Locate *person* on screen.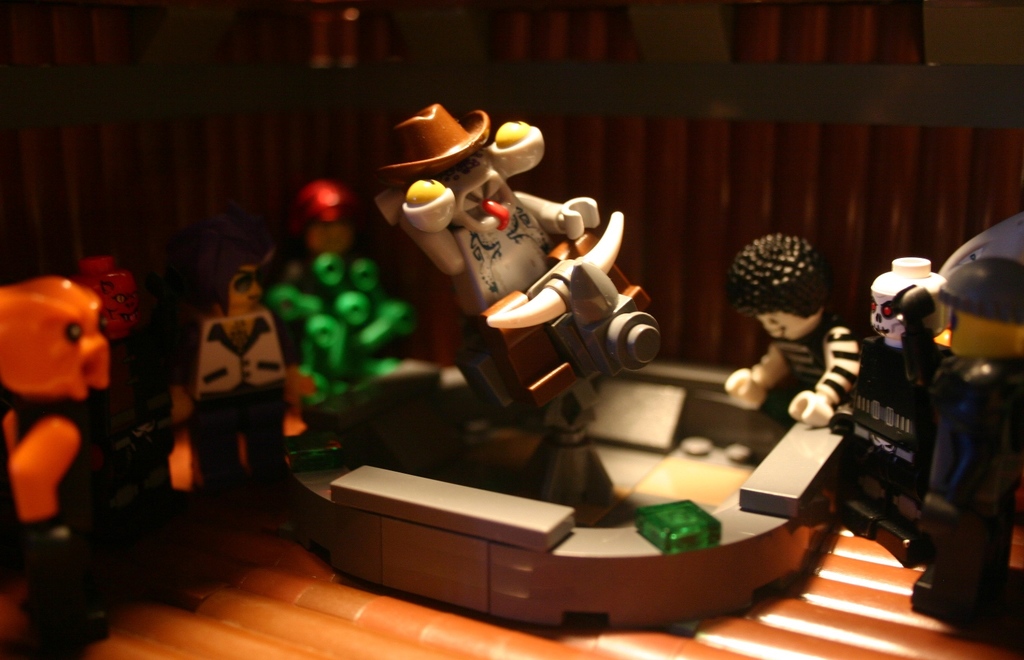
On screen at left=719, top=233, right=866, bottom=449.
